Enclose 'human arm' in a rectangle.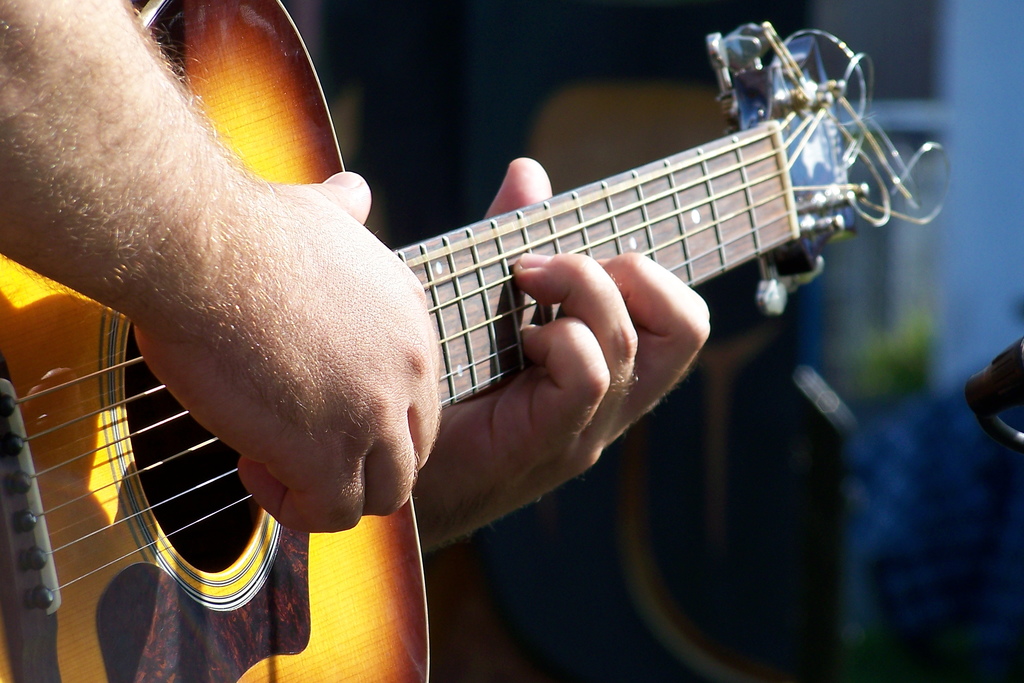
{"x1": 10, "y1": 35, "x2": 449, "y2": 600}.
